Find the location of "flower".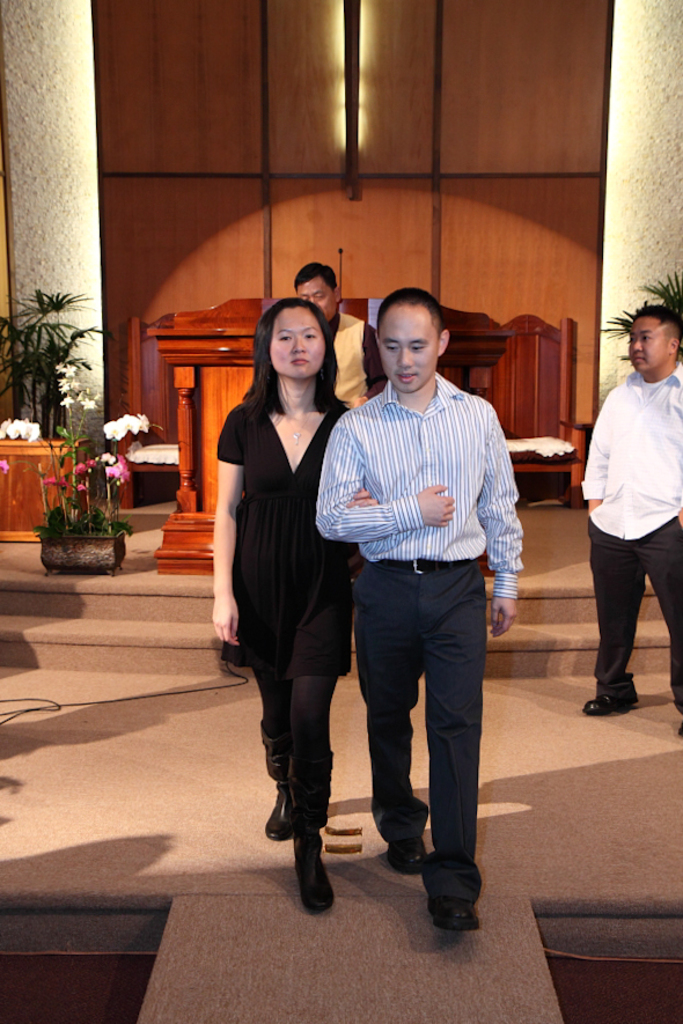
Location: bbox(0, 408, 35, 445).
